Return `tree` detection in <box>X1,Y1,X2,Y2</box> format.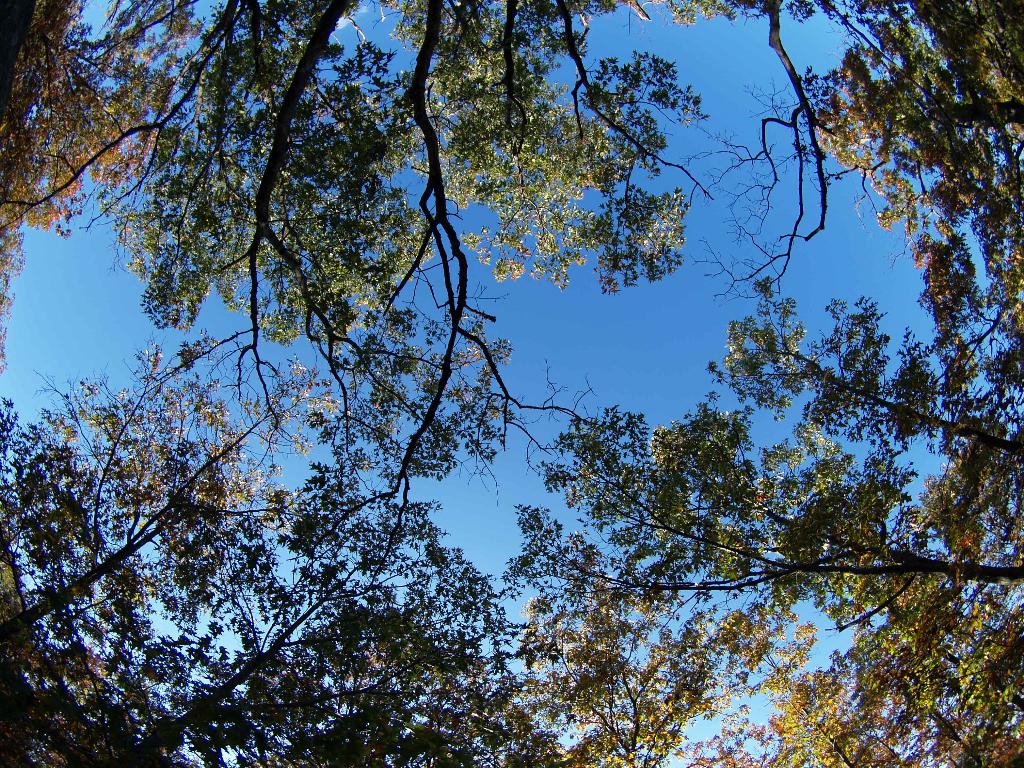
<box>781,0,1023,248</box>.
